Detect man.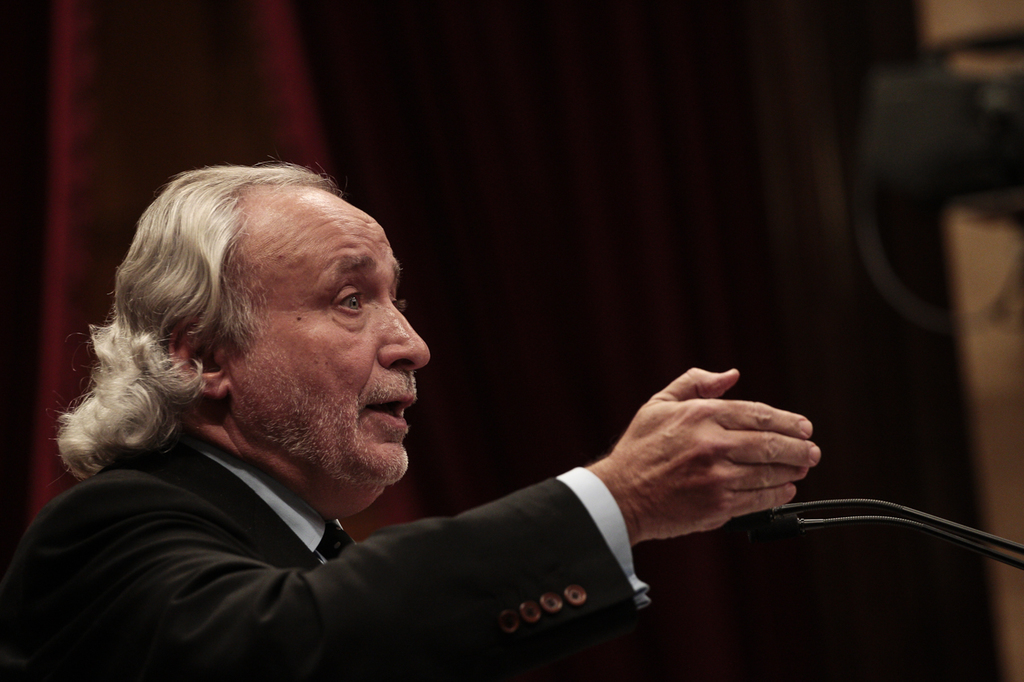
Detected at (25, 162, 714, 657).
